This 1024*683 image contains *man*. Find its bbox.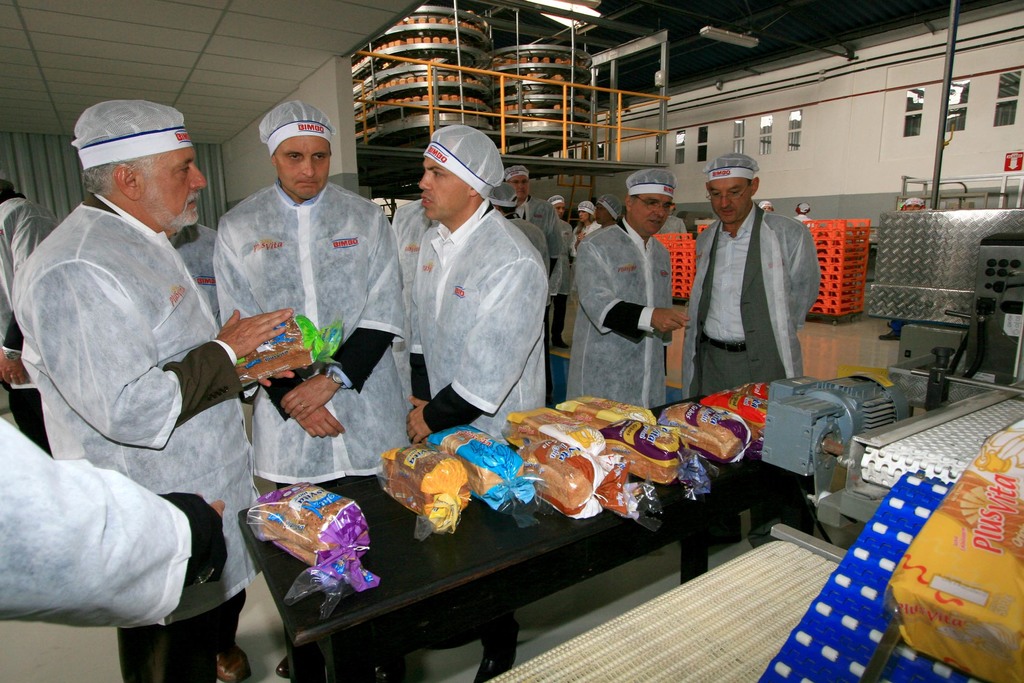
675,150,823,557.
